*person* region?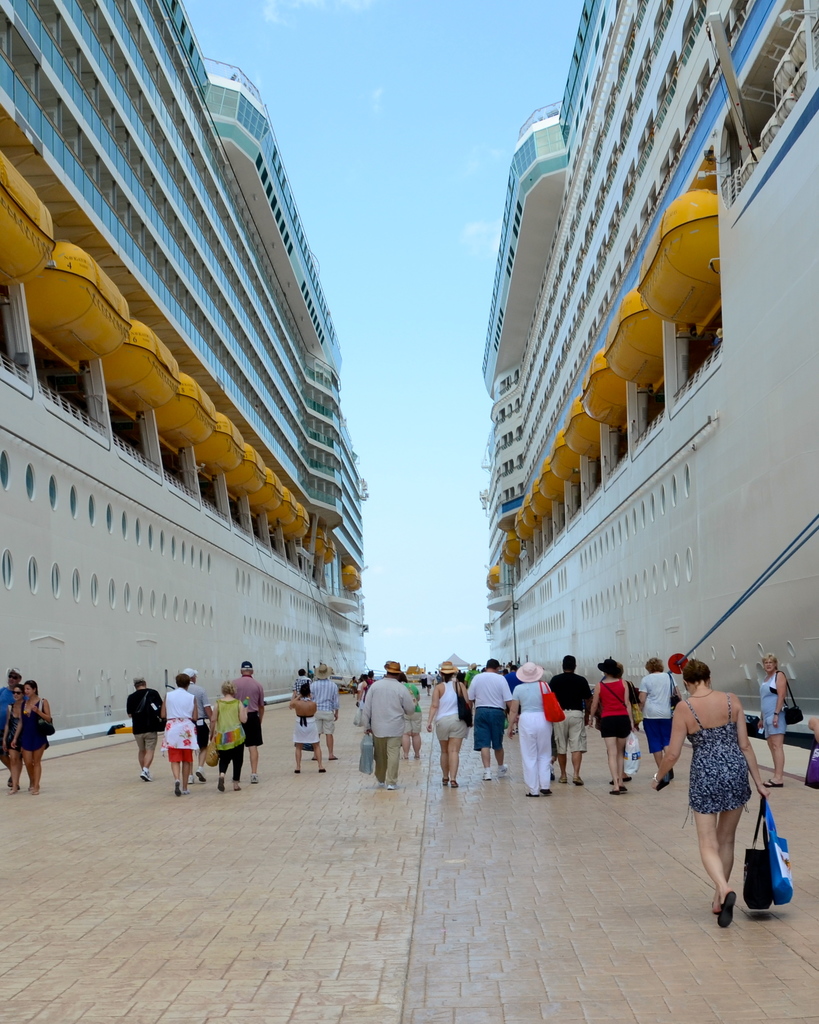
BBox(161, 672, 231, 802)
